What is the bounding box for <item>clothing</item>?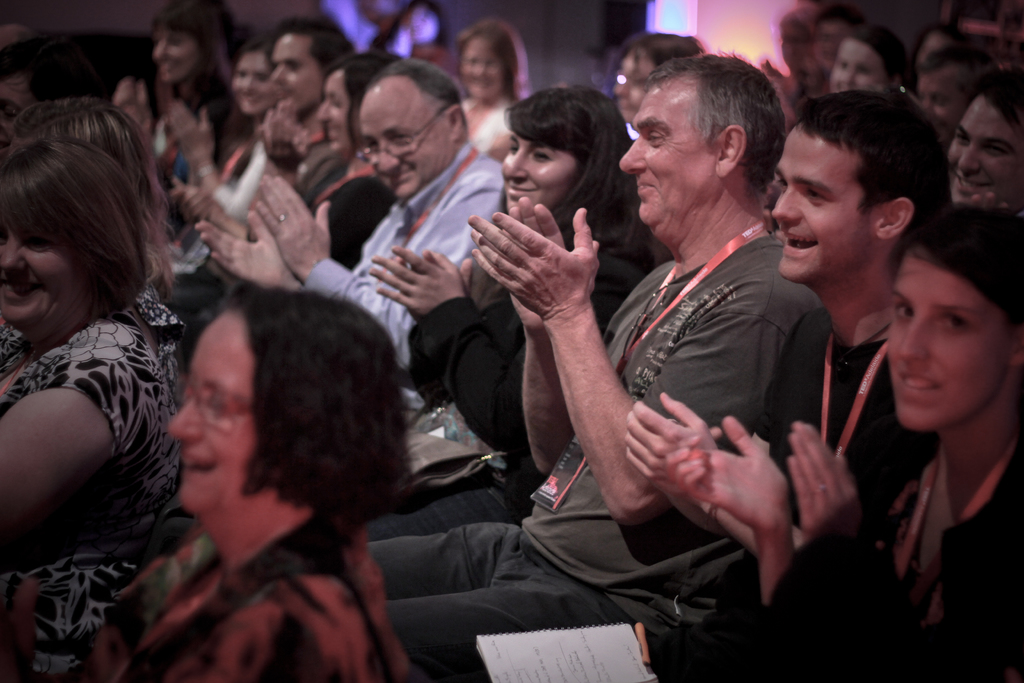
[999, 205, 1023, 220].
